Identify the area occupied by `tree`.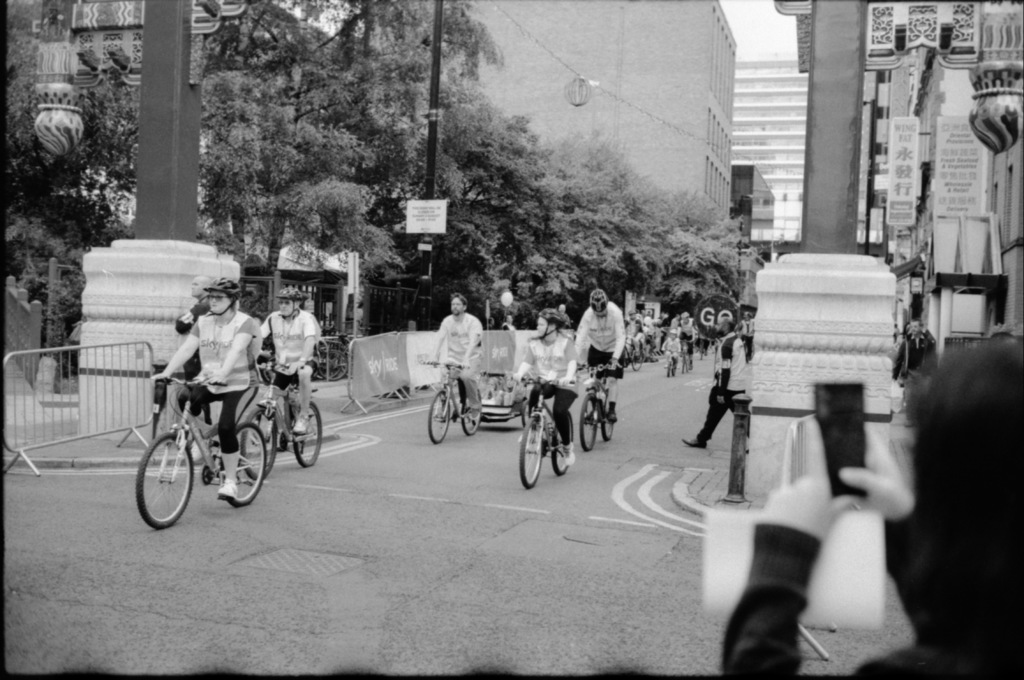
Area: x1=3, y1=85, x2=129, y2=301.
